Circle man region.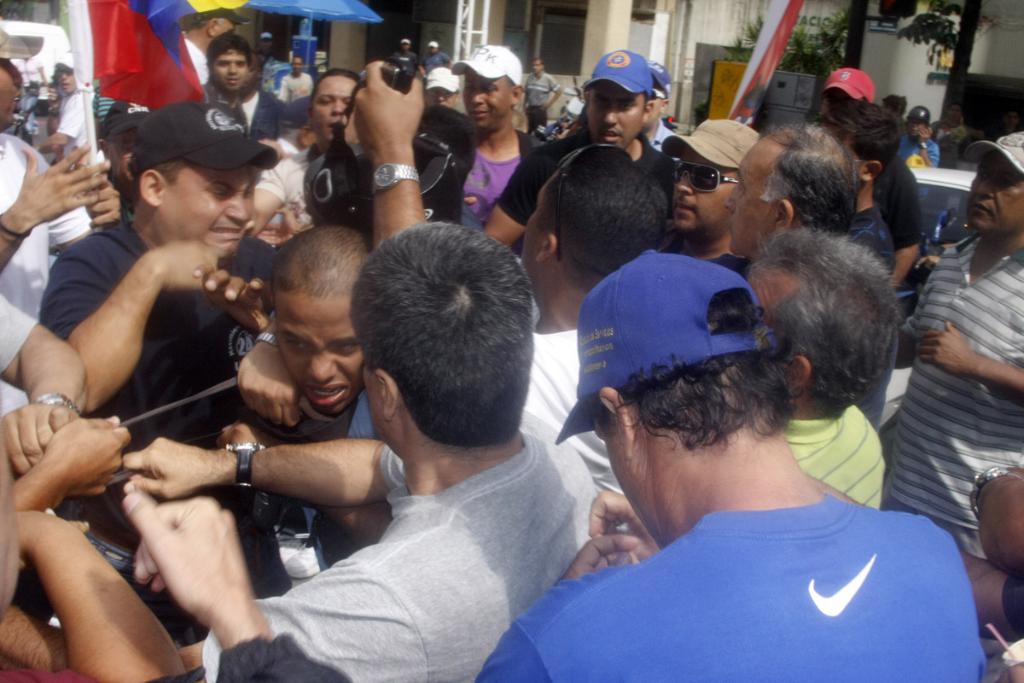
Region: (236, 74, 371, 226).
